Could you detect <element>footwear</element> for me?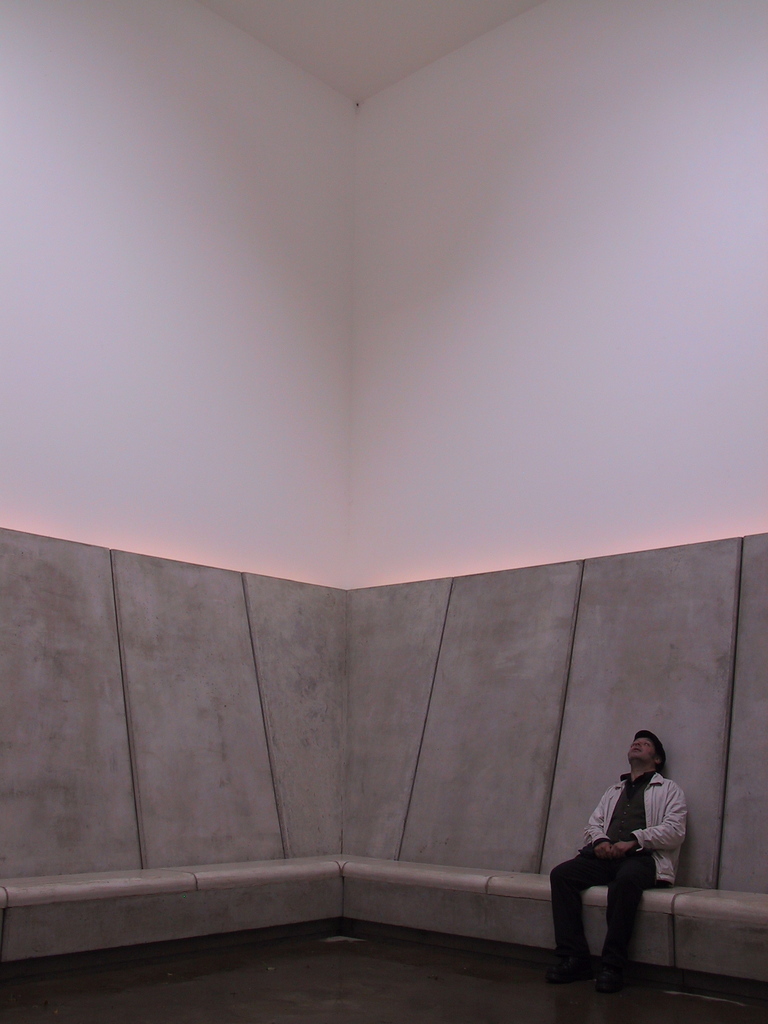
Detection result: (548, 960, 589, 982).
